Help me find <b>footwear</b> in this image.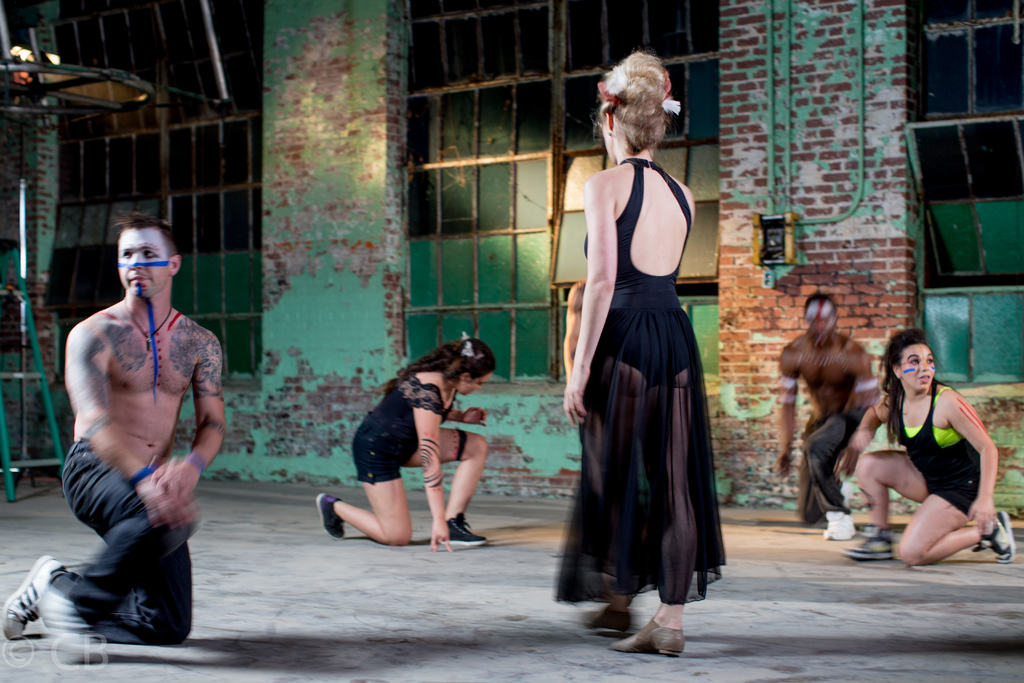
Found it: {"x1": 840, "y1": 478, "x2": 856, "y2": 507}.
